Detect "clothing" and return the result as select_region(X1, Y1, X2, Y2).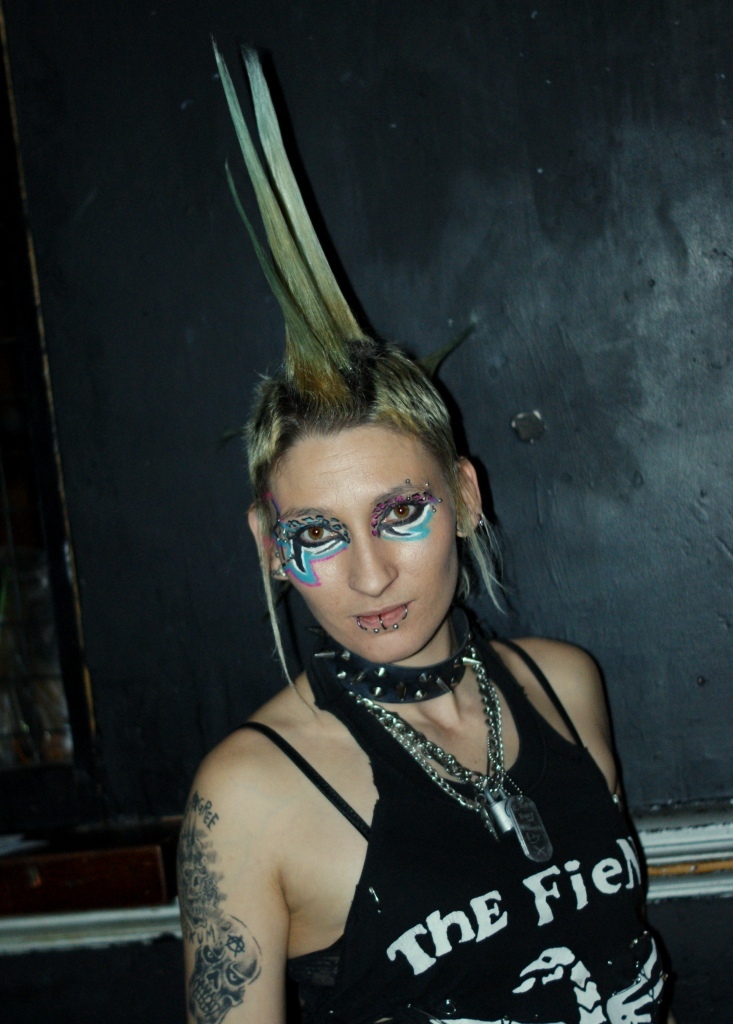
select_region(187, 587, 650, 1023).
